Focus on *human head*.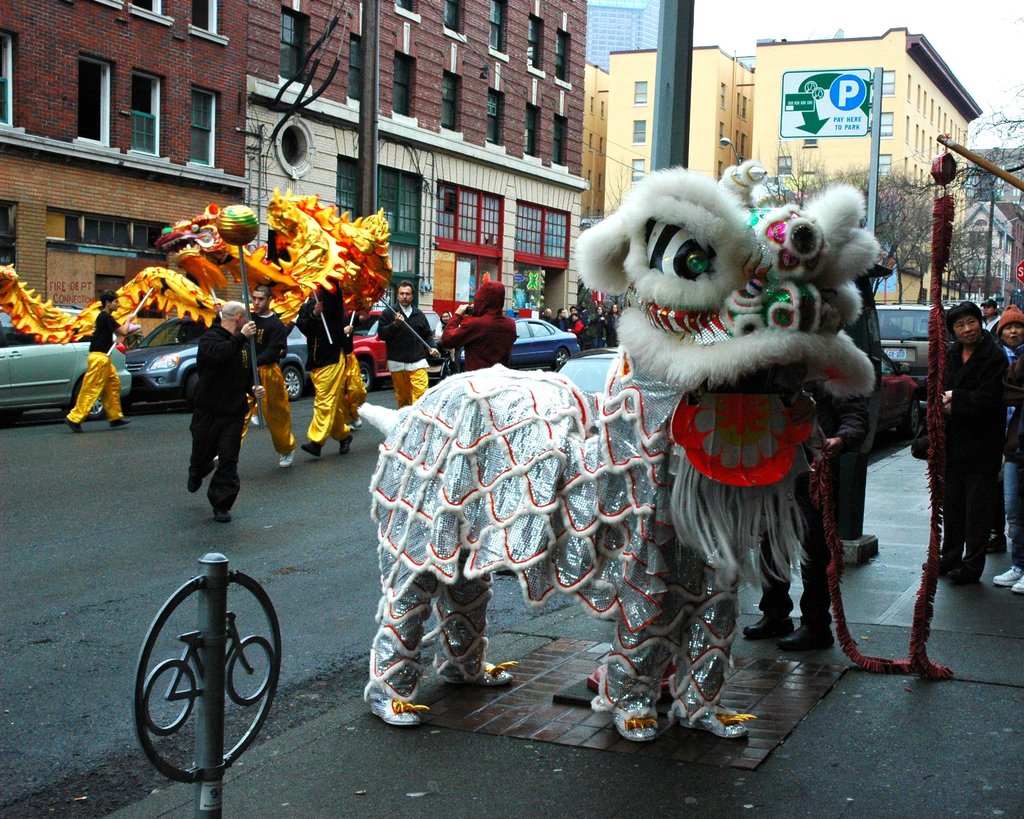
Focused at left=95, top=291, right=122, bottom=310.
